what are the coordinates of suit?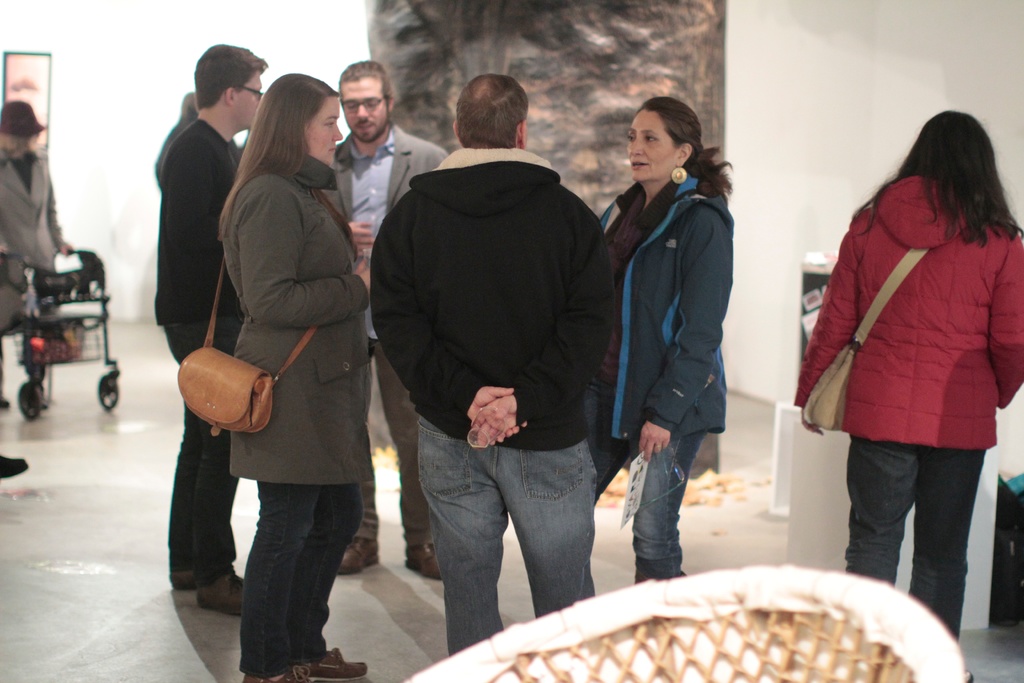
319,120,446,554.
